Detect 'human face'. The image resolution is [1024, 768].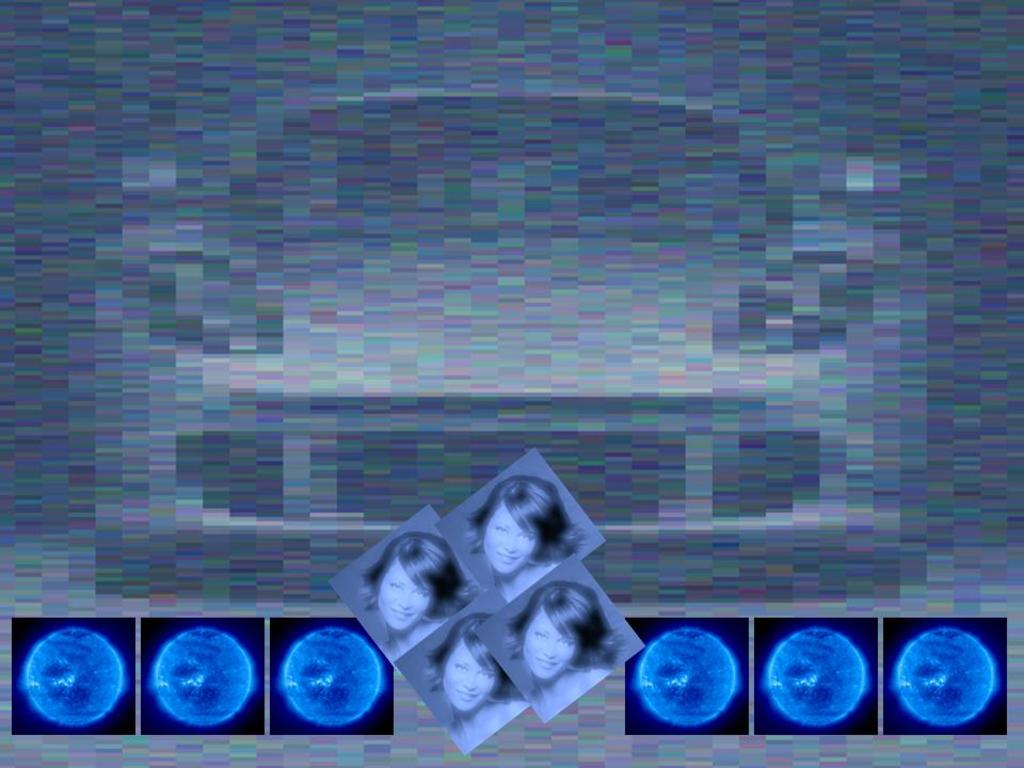
379/560/432/630.
